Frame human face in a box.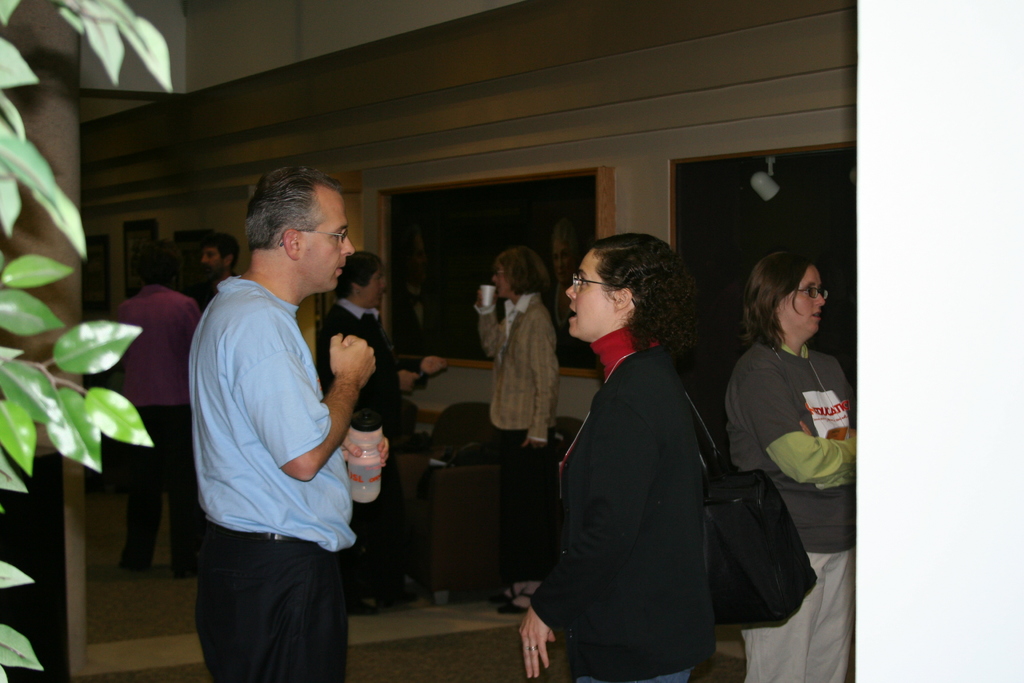
pyautogui.locateOnScreen(200, 246, 223, 260).
